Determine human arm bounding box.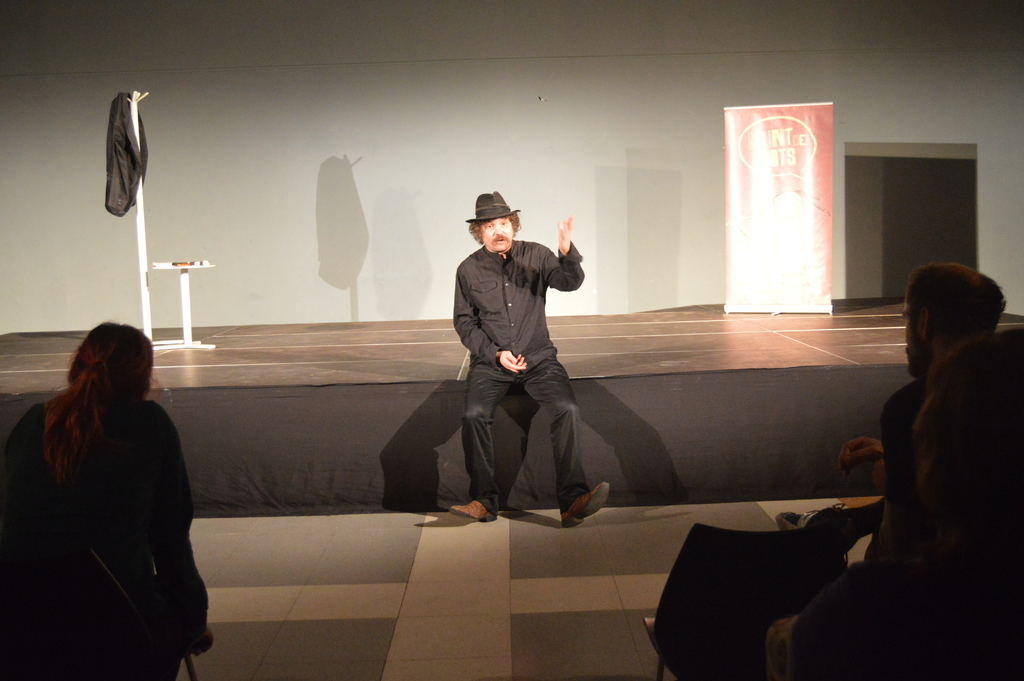
Determined: pyautogui.locateOnScreen(541, 217, 585, 288).
